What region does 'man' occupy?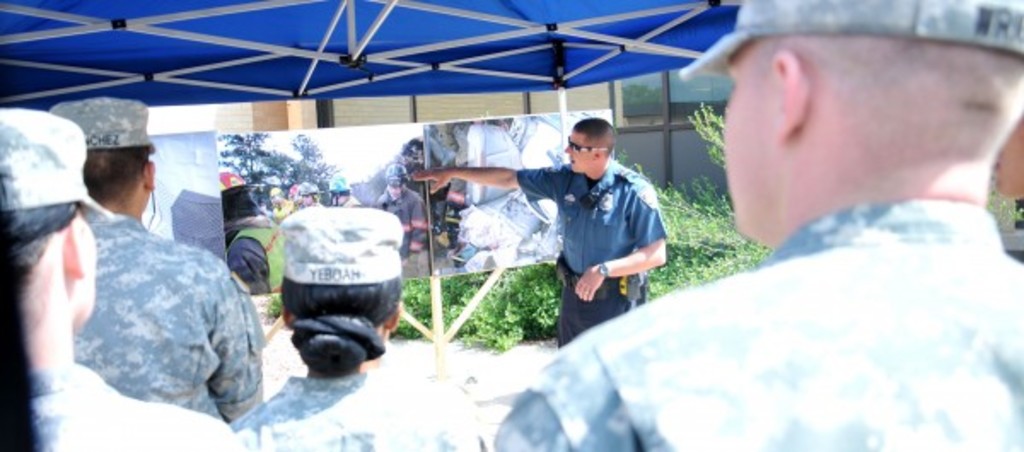
<box>495,0,1022,450</box>.
